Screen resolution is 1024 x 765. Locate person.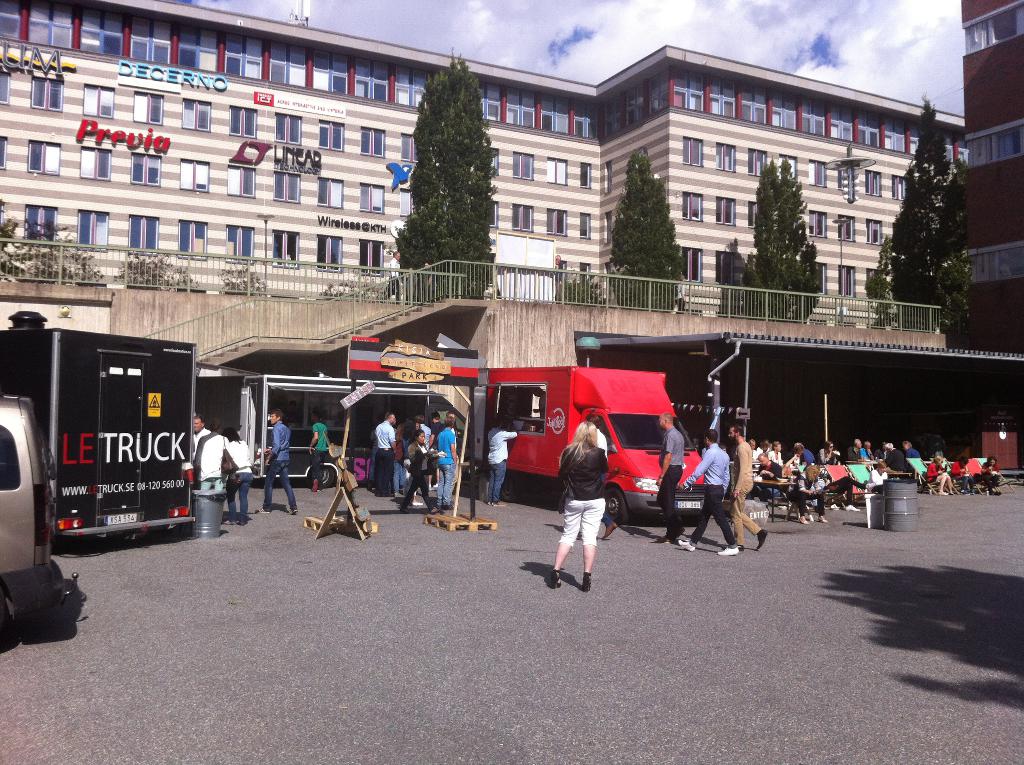
[left=782, top=465, right=830, bottom=526].
